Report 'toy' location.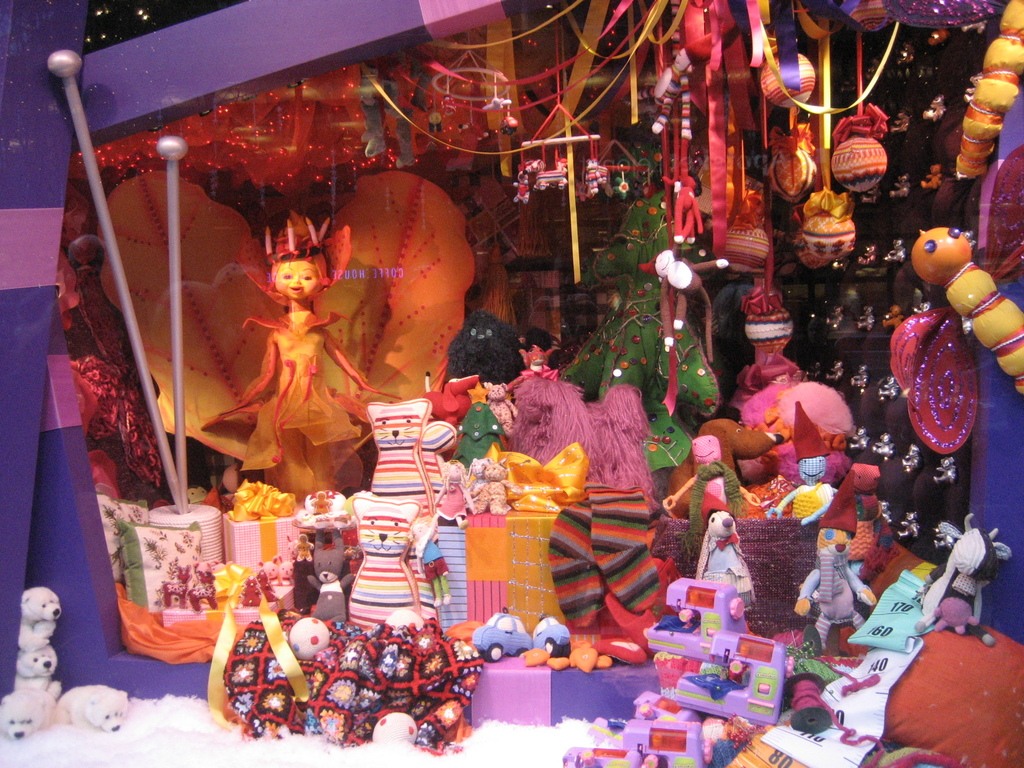
Report: [left=922, top=97, right=948, bottom=124].
